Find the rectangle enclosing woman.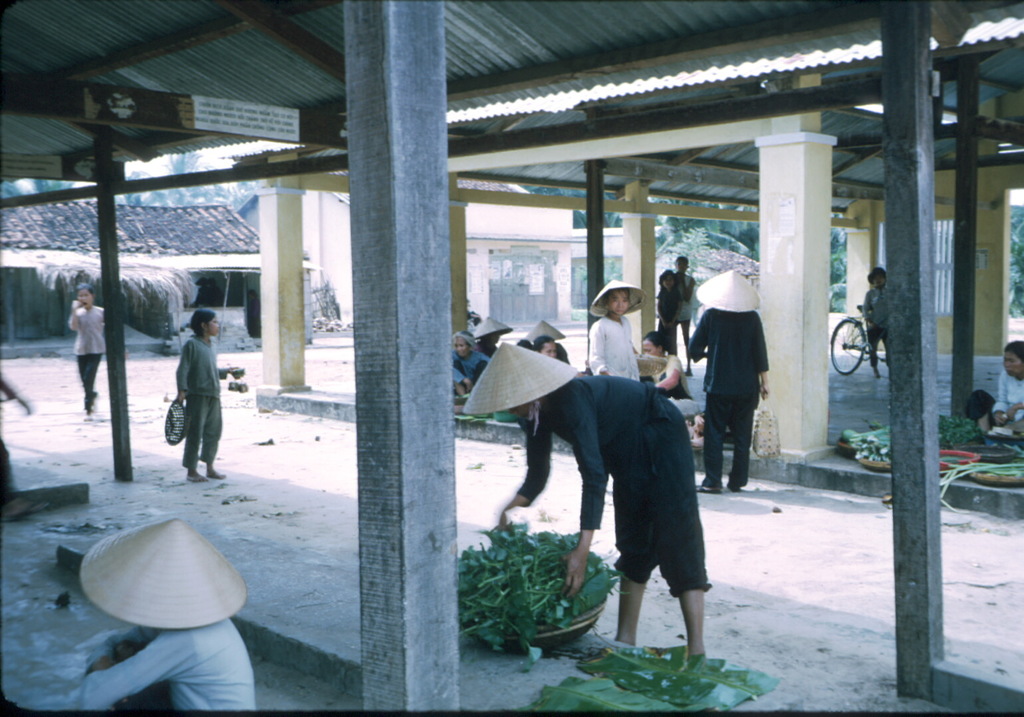
{"x1": 509, "y1": 319, "x2": 725, "y2": 680}.
